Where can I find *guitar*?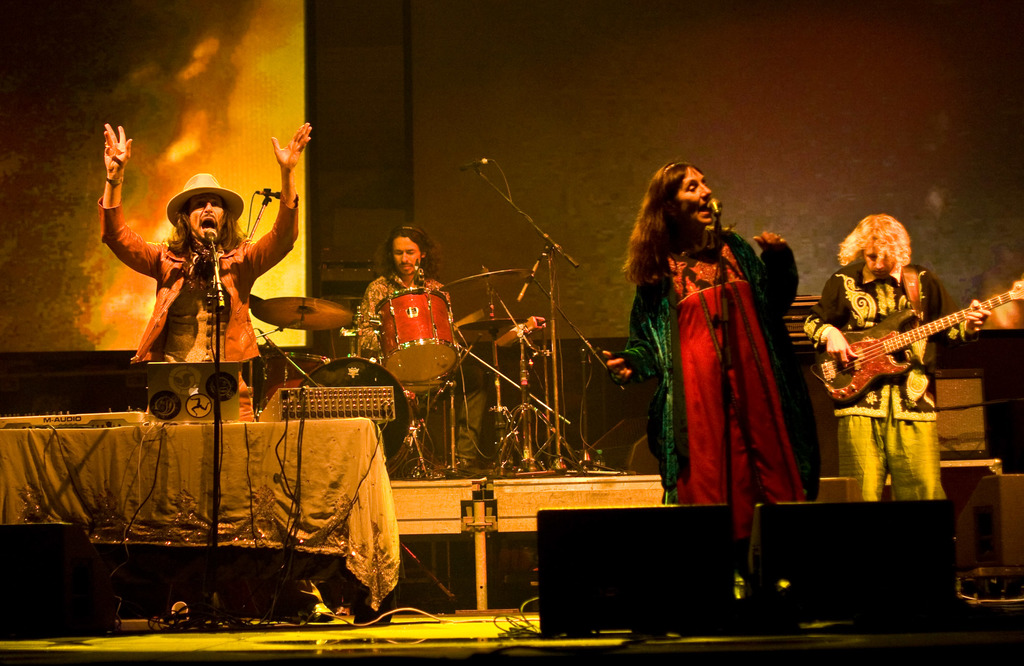
You can find it at 817:277:1023:404.
